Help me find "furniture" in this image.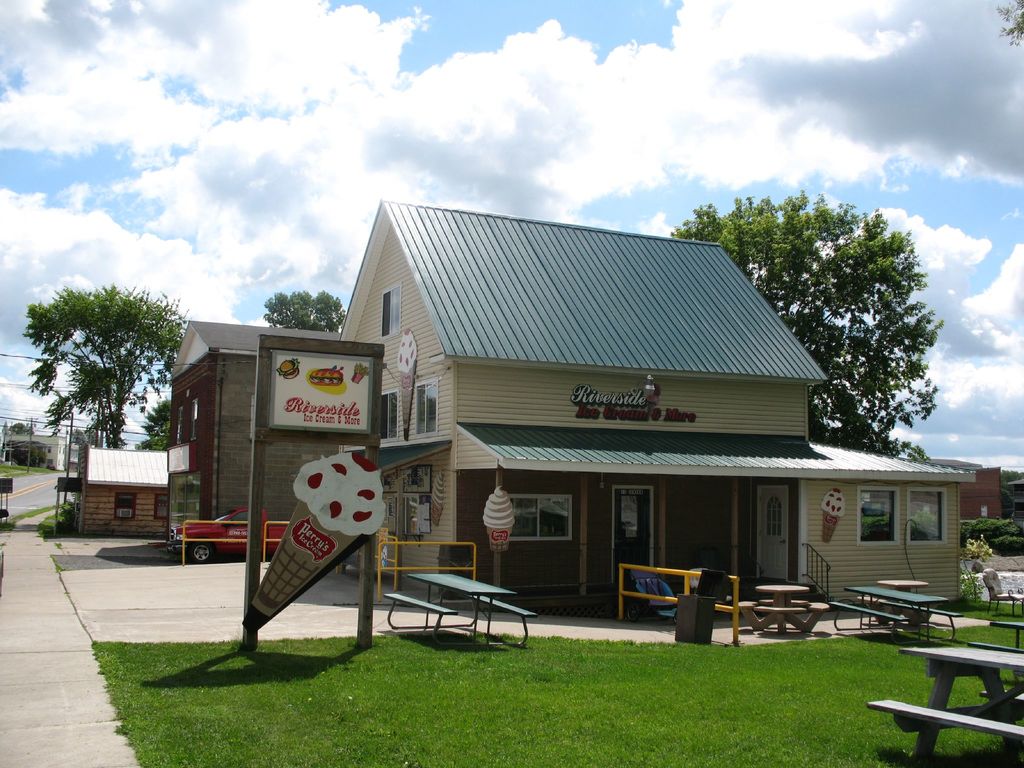
Found it: 865,648,1023,767.
